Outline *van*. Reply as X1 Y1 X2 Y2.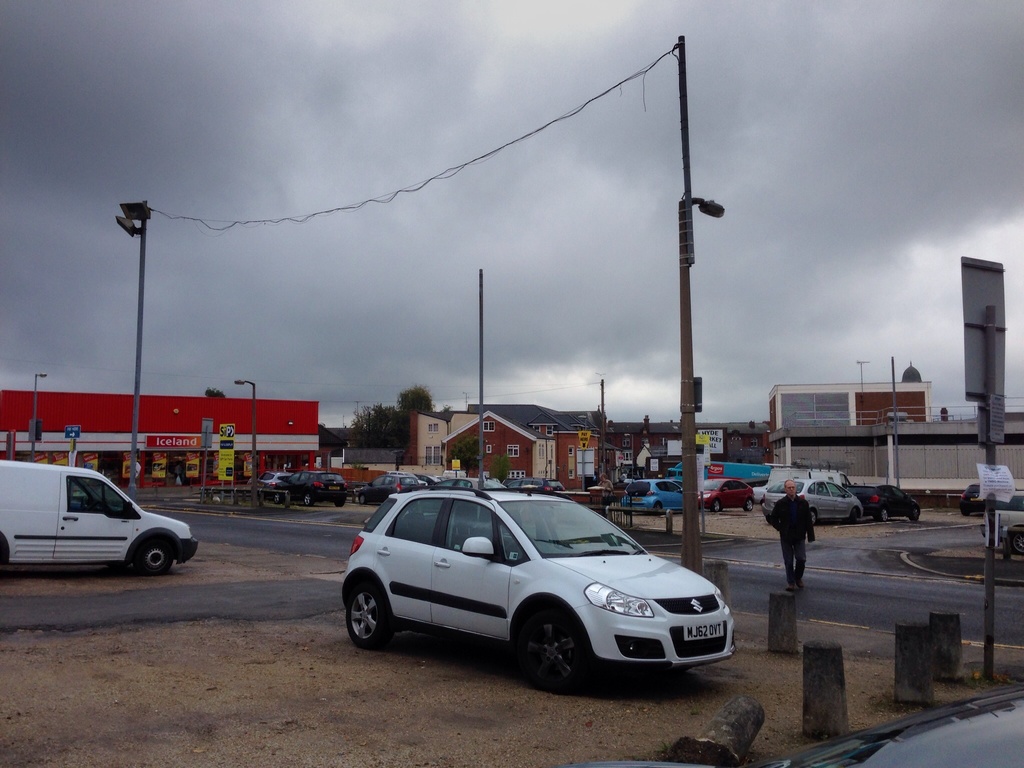
0 463 199 568.
